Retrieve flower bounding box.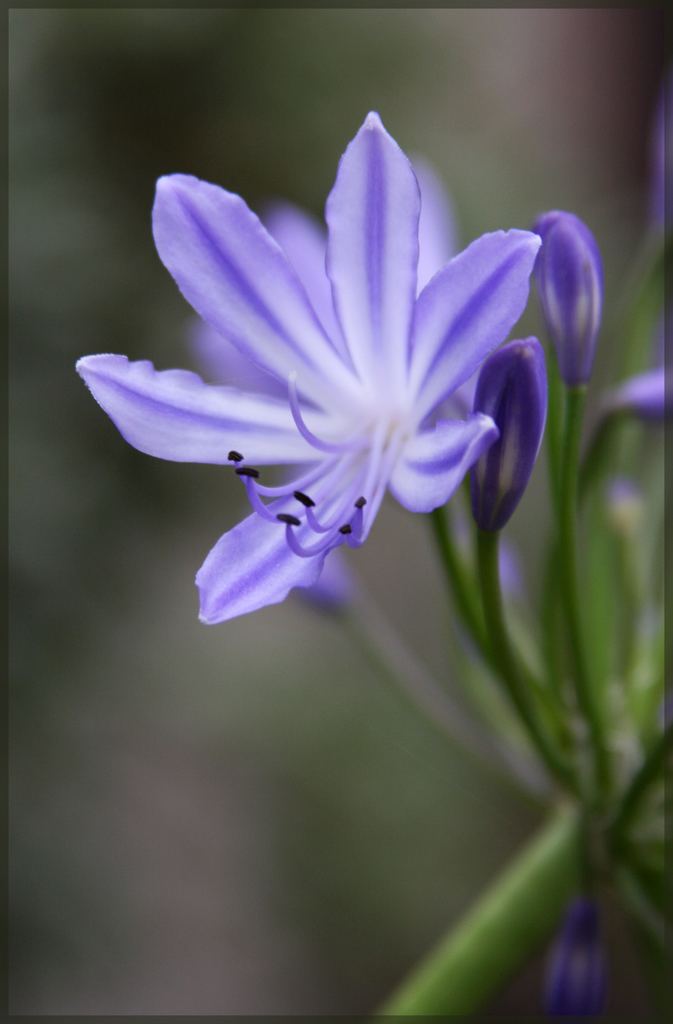
Bounding box: 81:116:588:632.
